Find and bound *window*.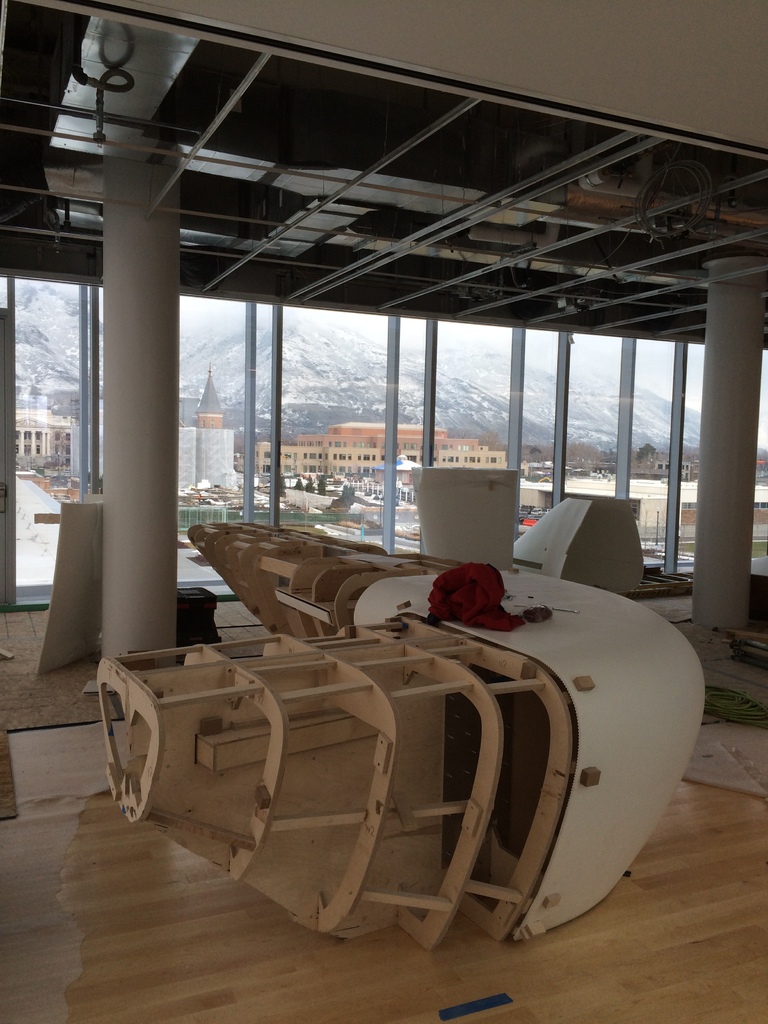
Bound: 498/456/501/463.
